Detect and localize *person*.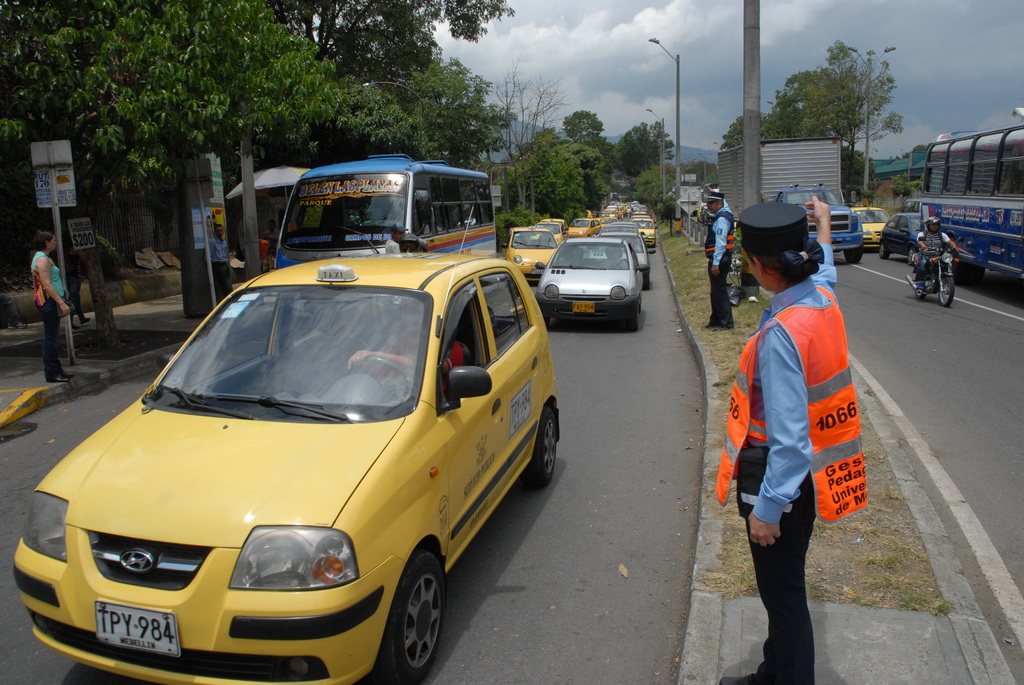
Localized at BBox(209, 224, 239, 306).
